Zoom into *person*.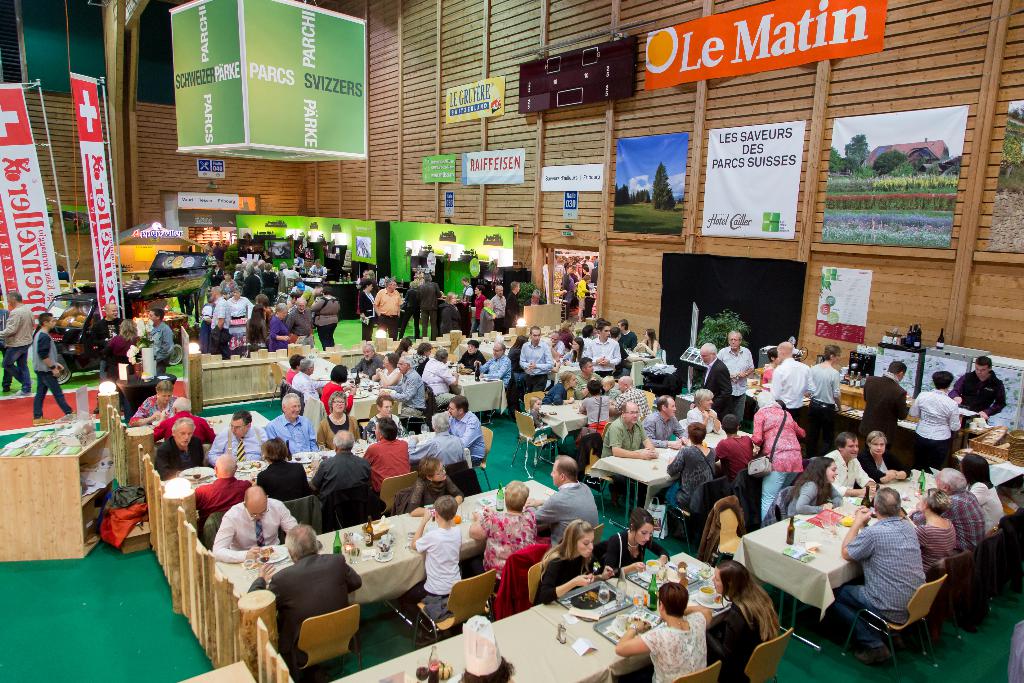
Zoom target: <region>710, 412, 753, 497</region>.
